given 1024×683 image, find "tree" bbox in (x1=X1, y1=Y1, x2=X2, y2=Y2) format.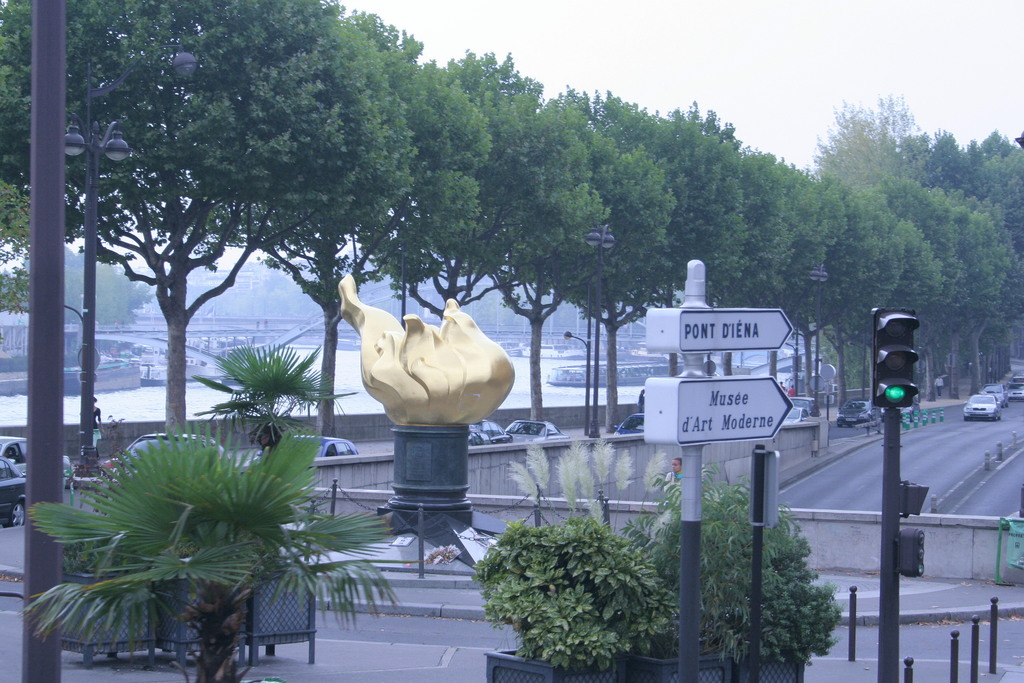
(x1=15, y1=431, x2=403, y2=682).
